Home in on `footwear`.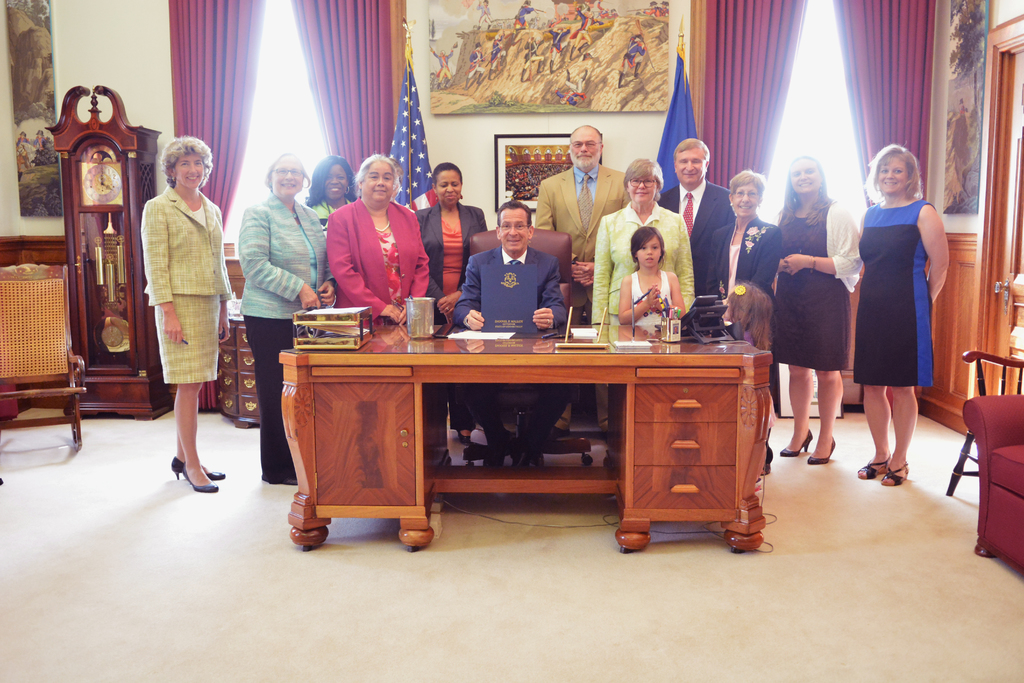
Homed in at 879/459/911/487.
